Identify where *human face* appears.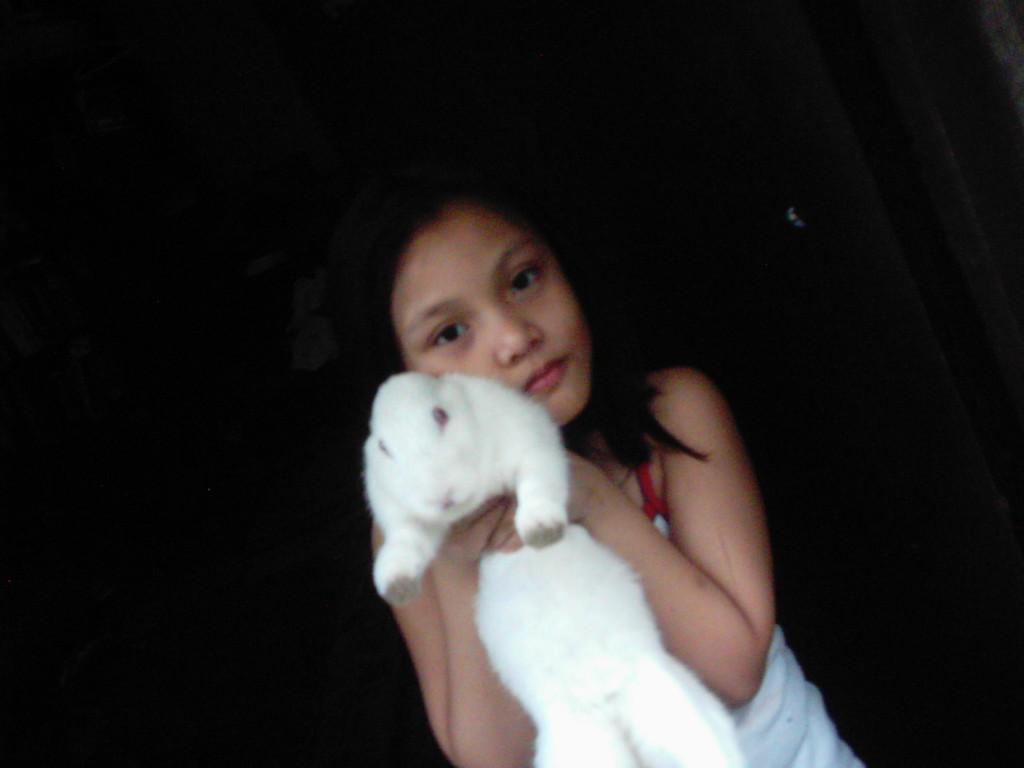
Appears at (x1=391, y1=213, x2=588, y2=429).
